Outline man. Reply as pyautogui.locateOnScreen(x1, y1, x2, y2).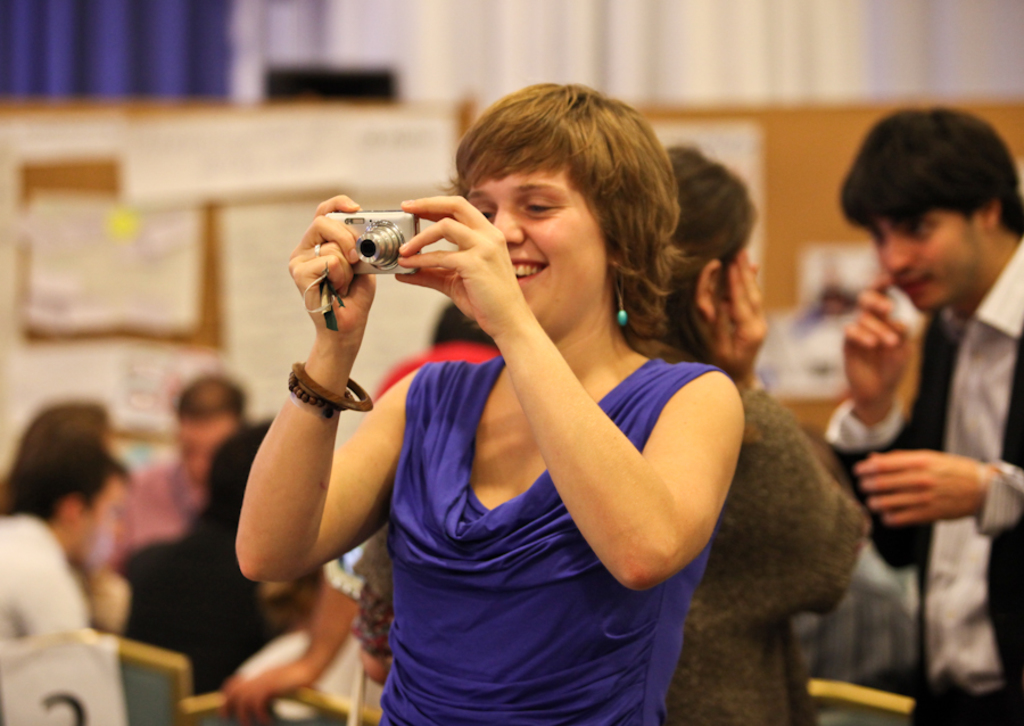
pyautogui.locateOnScreen(791, 100, 1023, 712).
